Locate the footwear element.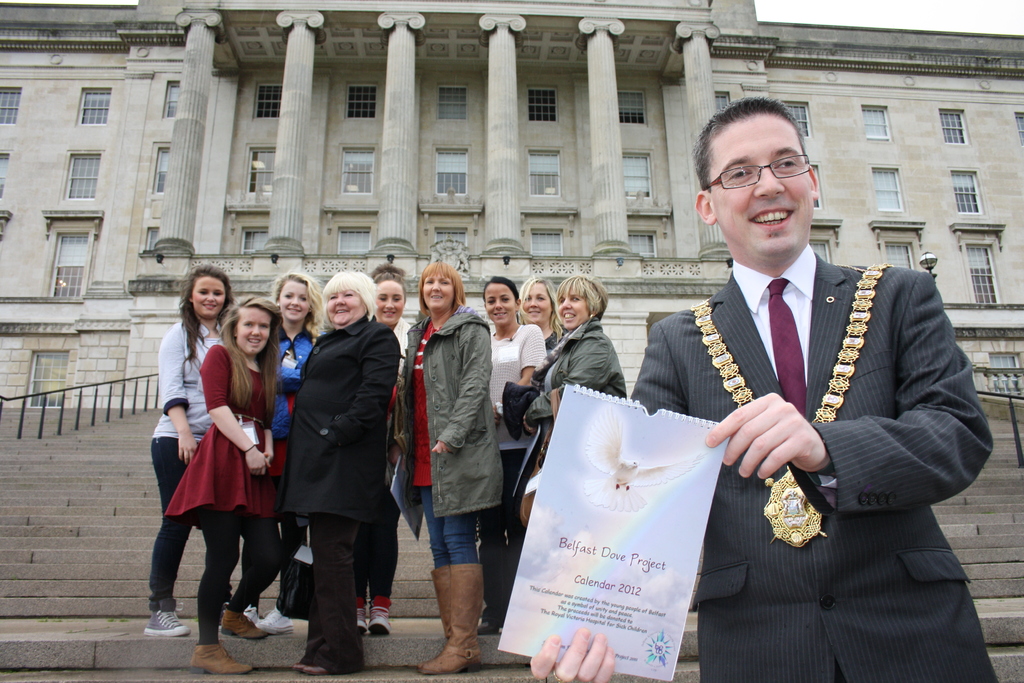
Element bbox: bbox=(256, 605, 297, 636).
